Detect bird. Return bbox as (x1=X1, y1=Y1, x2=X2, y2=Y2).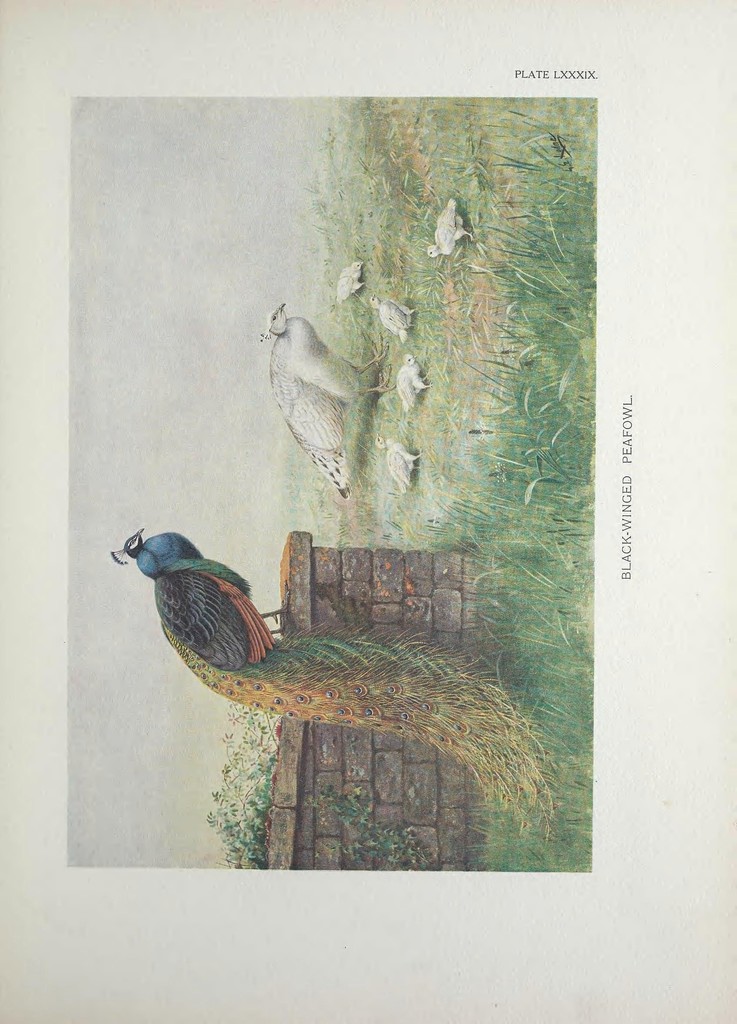
(x1=254, y1=296, x2=398, y2=499).
